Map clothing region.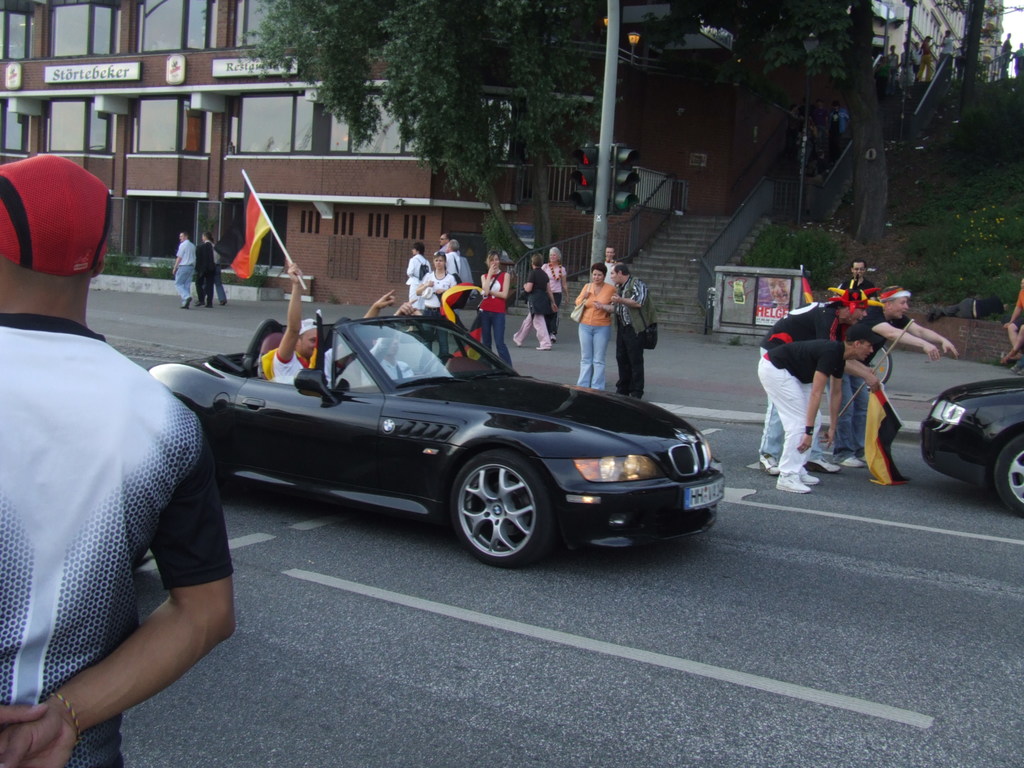
Mapped to (256, 346, 316, 381).
